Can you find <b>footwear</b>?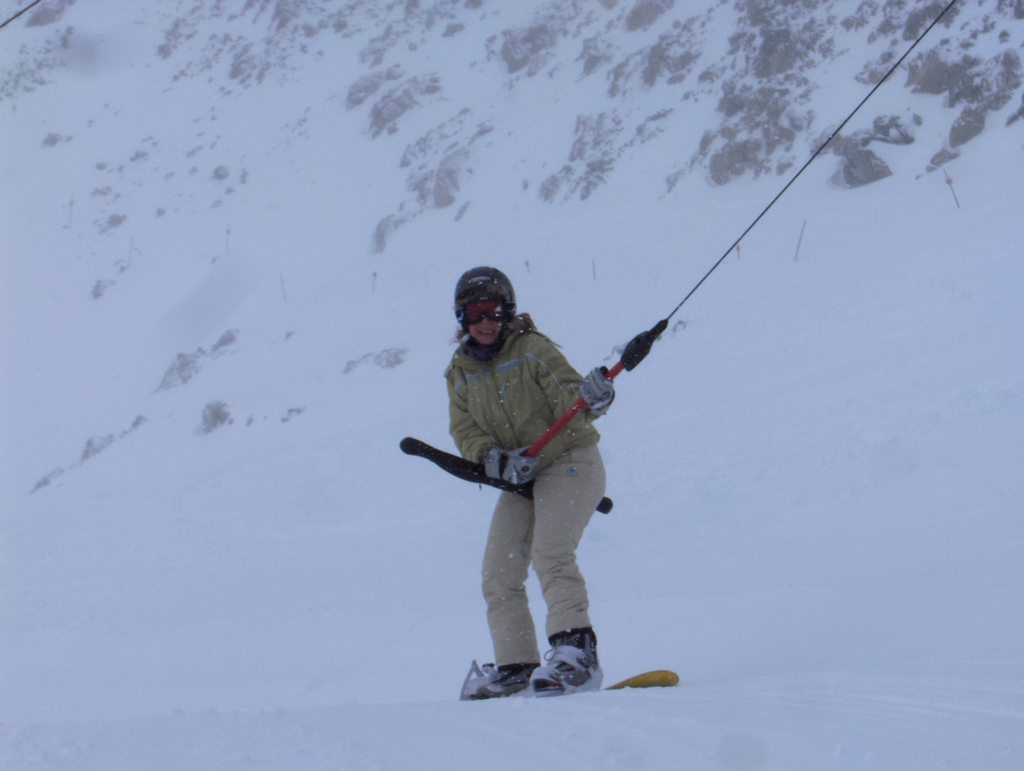
Yes, bounding box: {"x1": 466, "y1": 663, "x2": 541, "y2": 700}.
